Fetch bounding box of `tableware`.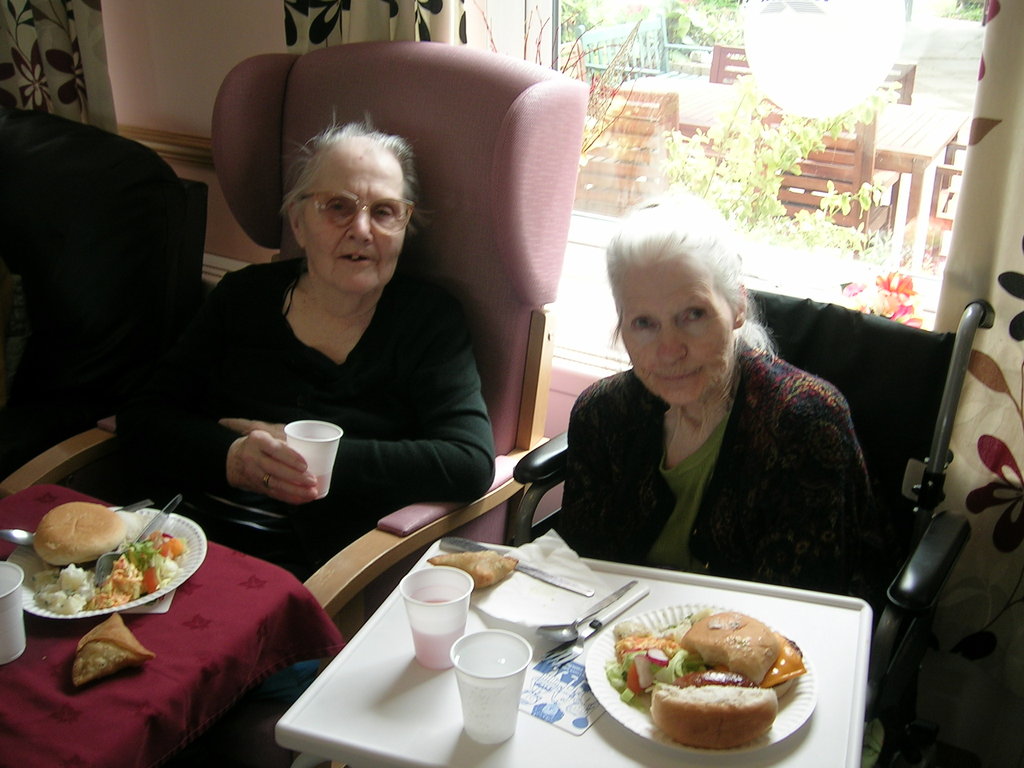
Bbox: (282, 415, 348, 496).
